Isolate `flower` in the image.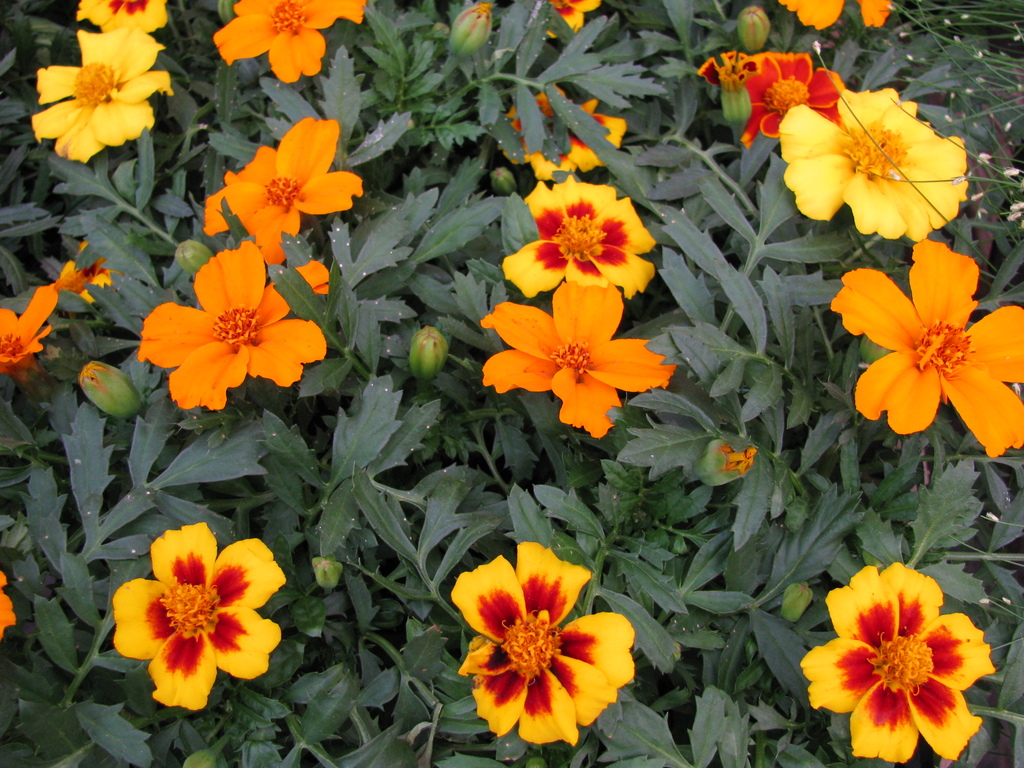
Isolated region: 111,517,289,717.
